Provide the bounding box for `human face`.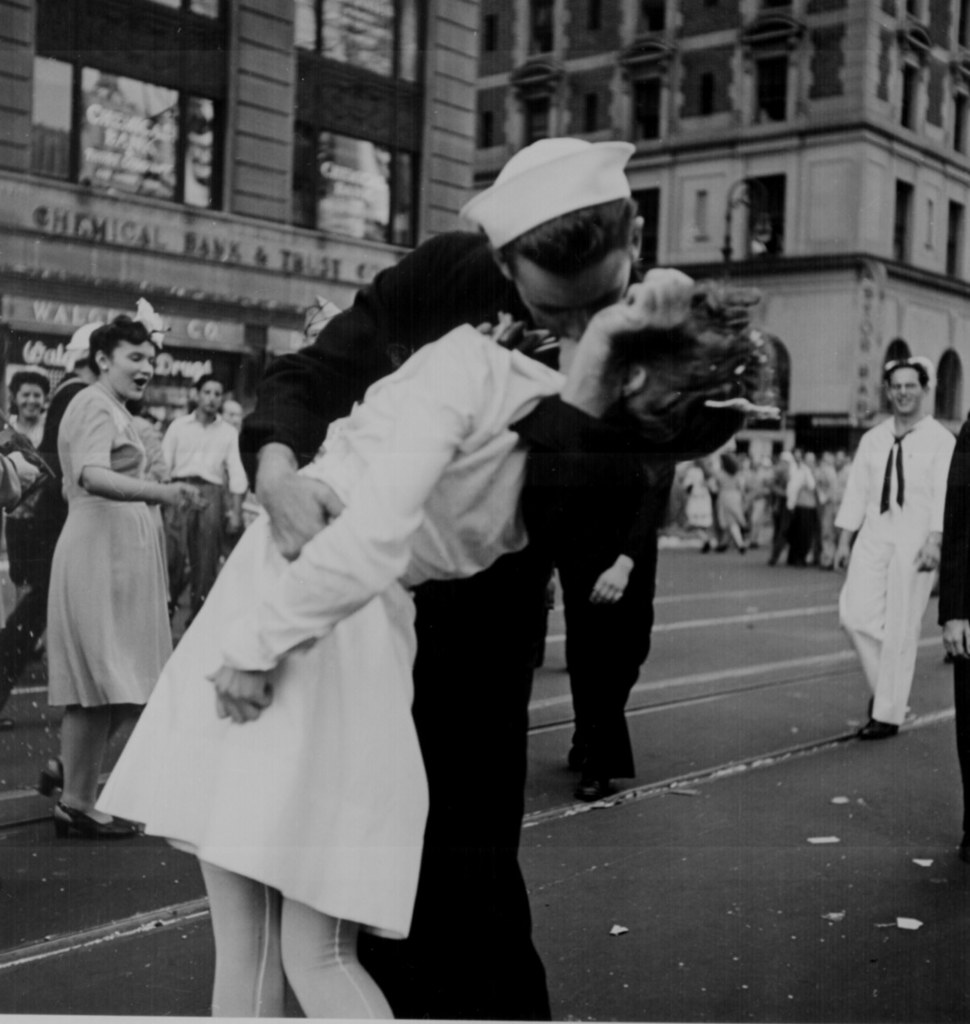
{"left": 18, "top": 384, "right": 49, "bottom": 420}.
